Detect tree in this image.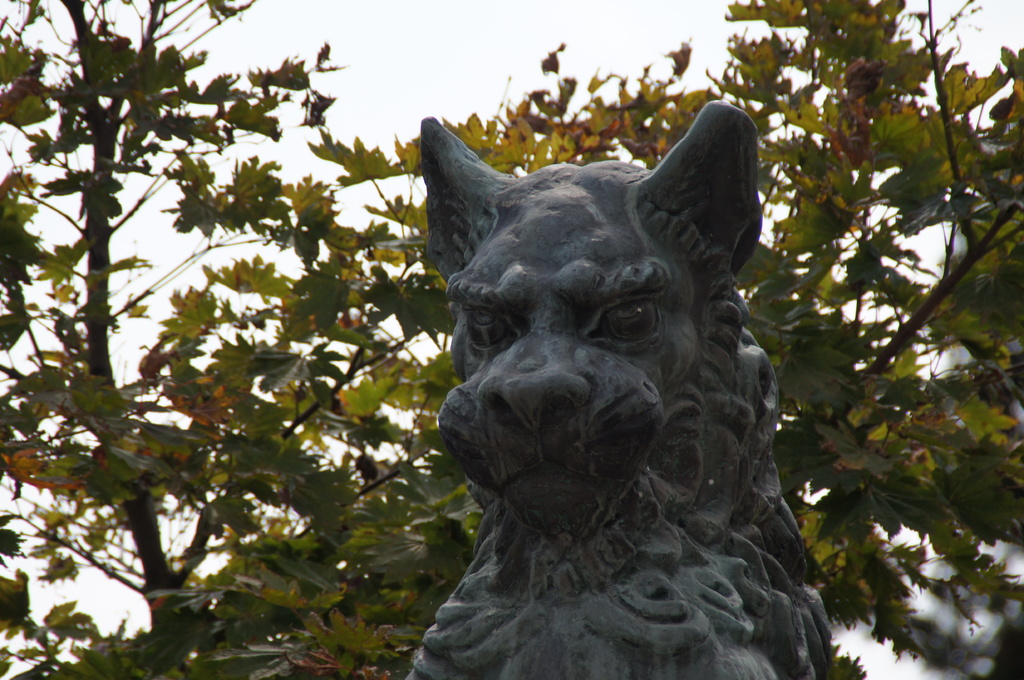
Detection: (x1=0, y1=0, x2=337, y2=679).
